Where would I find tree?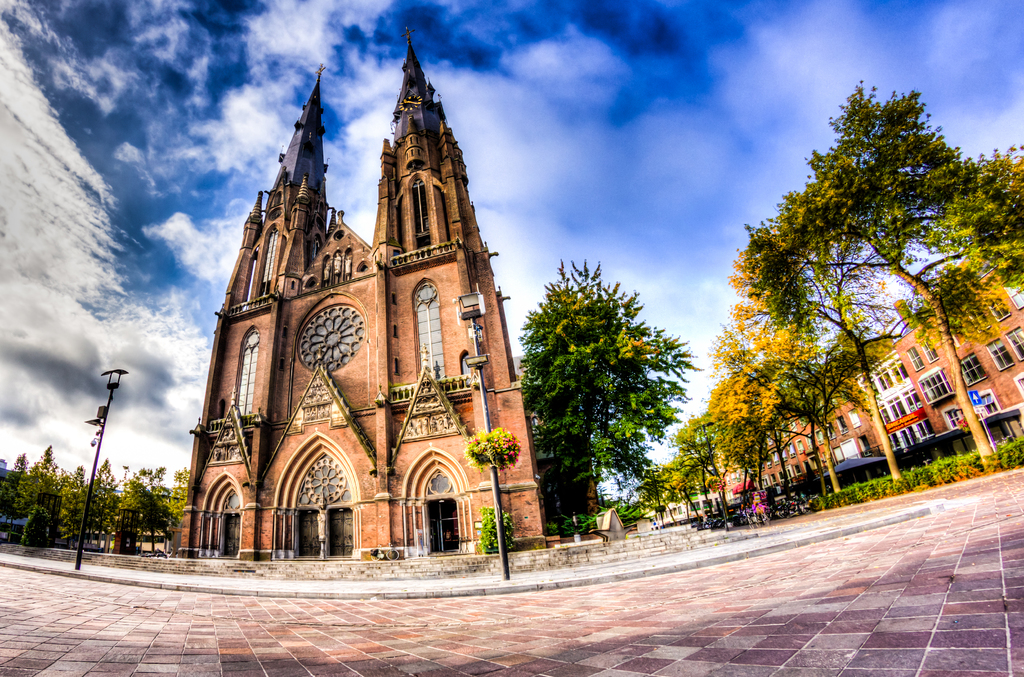
At 536,259,698,537.
